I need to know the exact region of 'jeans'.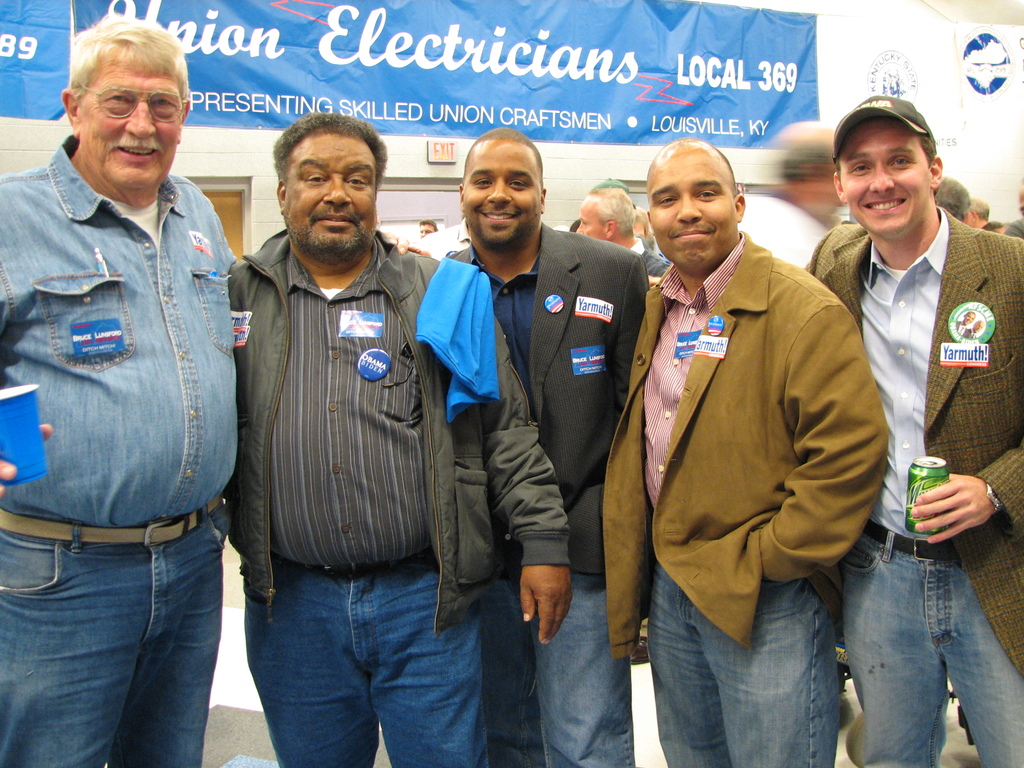
Region: <region>844, 518, 1023, 767</region>.
